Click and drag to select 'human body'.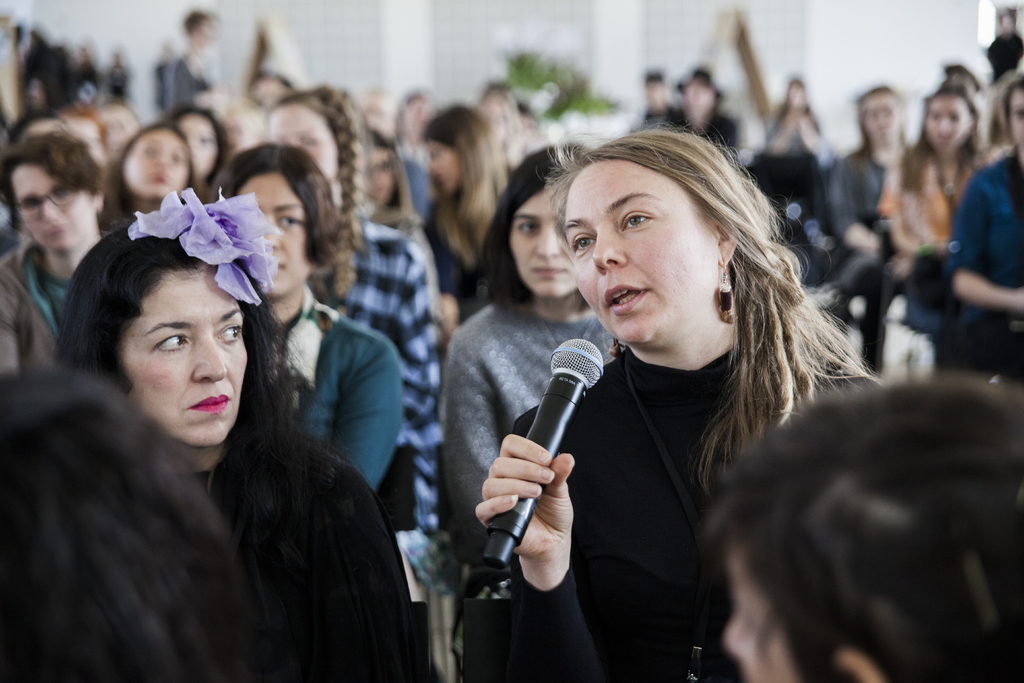
Selection: (left=486, top=76, right=522, bottom=163).
